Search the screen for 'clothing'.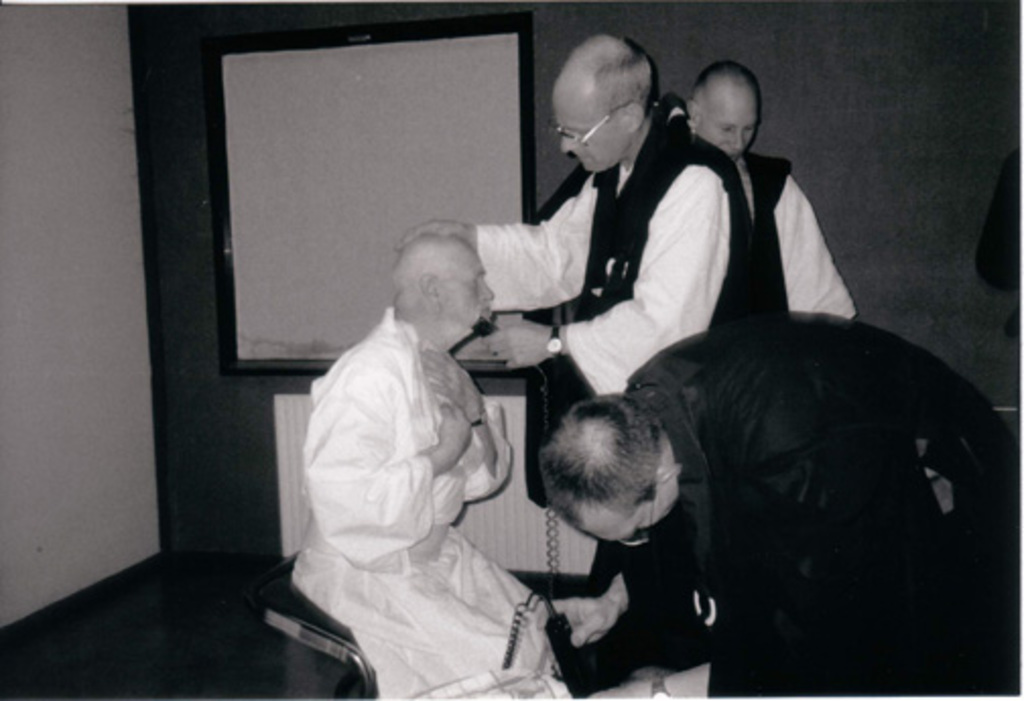
Found at 477/108/742/390.
